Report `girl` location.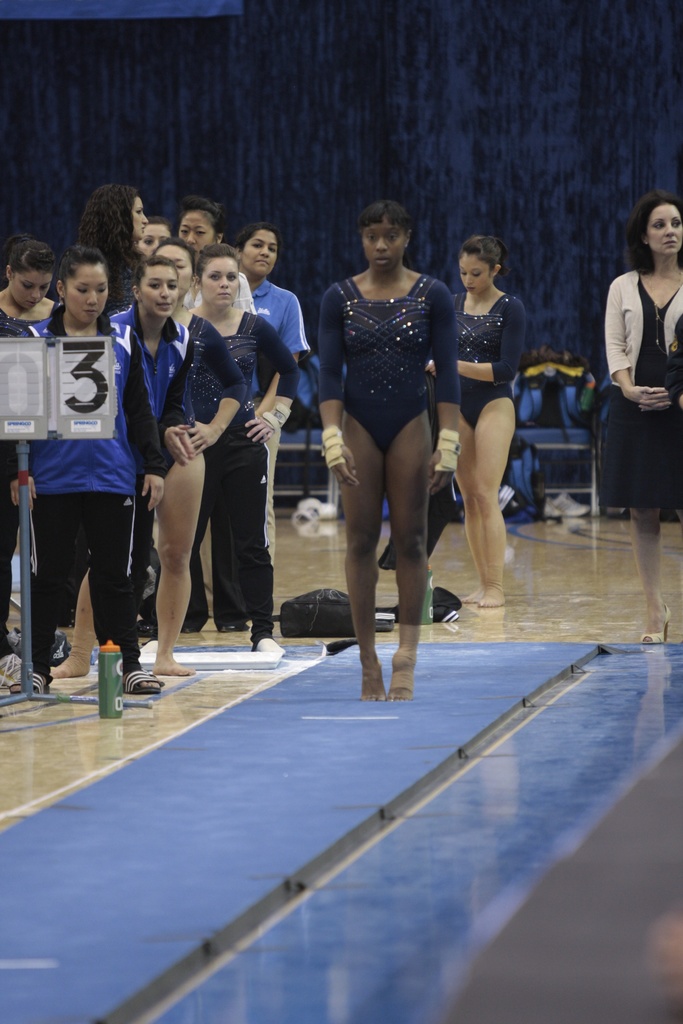
Report: x1=231, y1=223, x2=311, y2=568.
